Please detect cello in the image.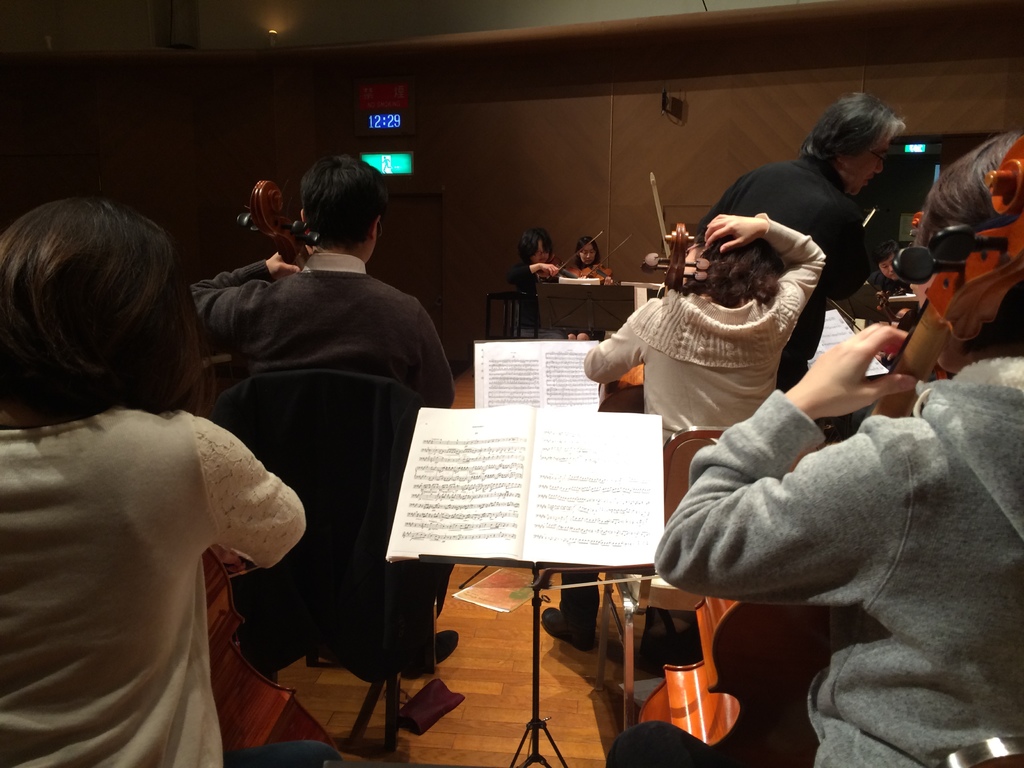
x1=877 y1=214 x2=927 y2=332.
